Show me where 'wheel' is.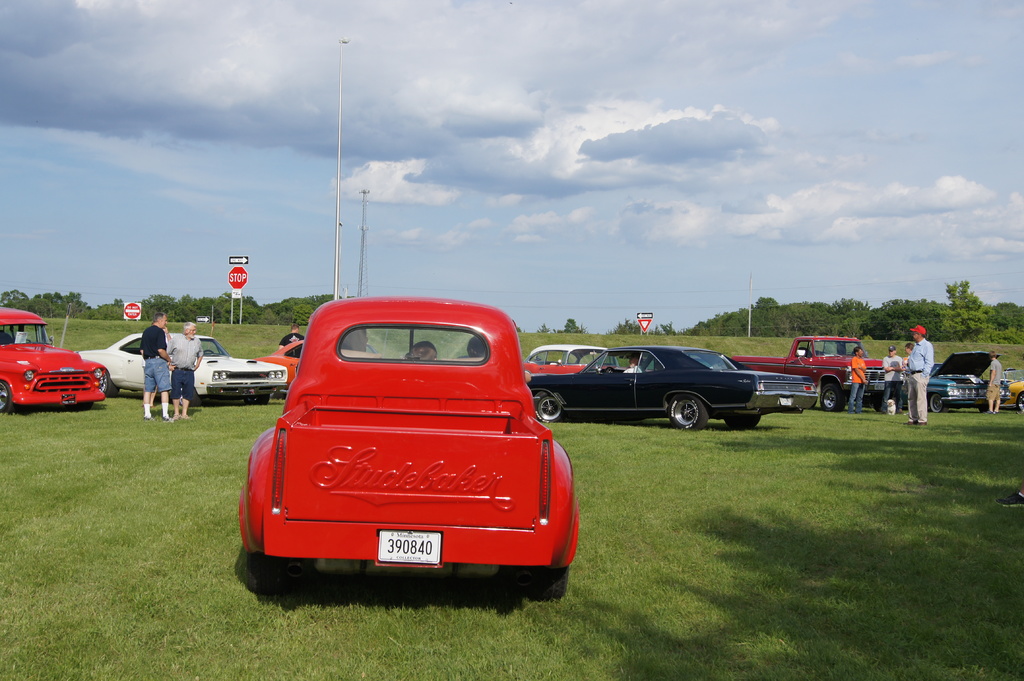
'wheel' is at detection(246, 395, 269, 405).
